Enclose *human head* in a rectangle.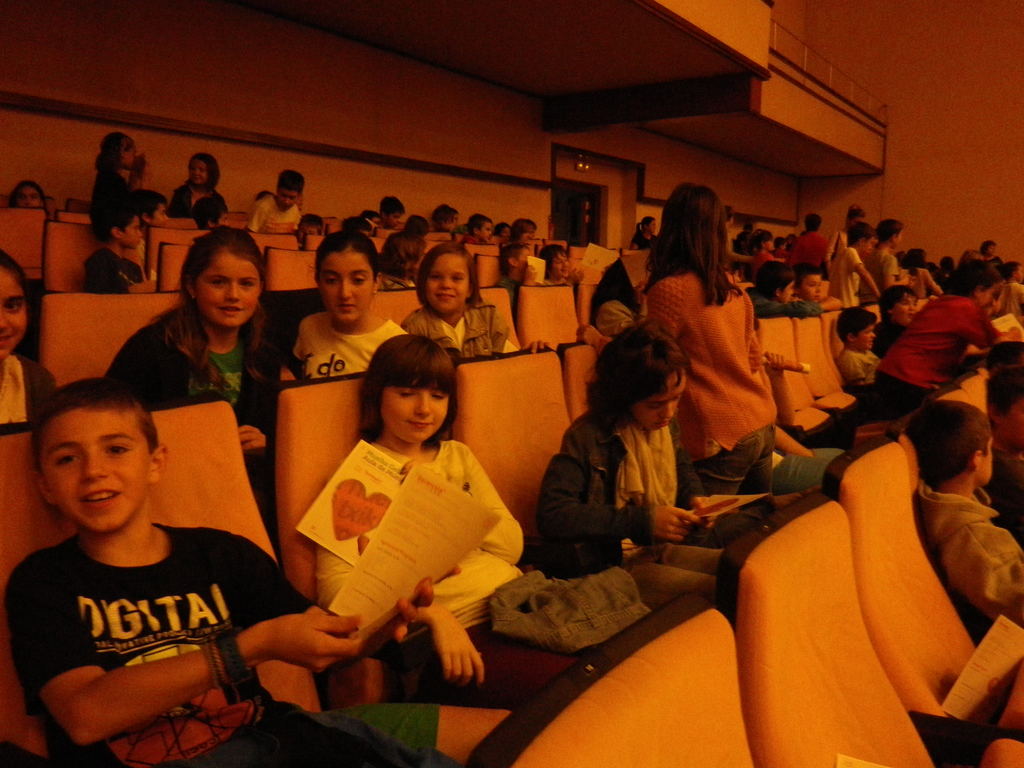
(593,321,689,430).
